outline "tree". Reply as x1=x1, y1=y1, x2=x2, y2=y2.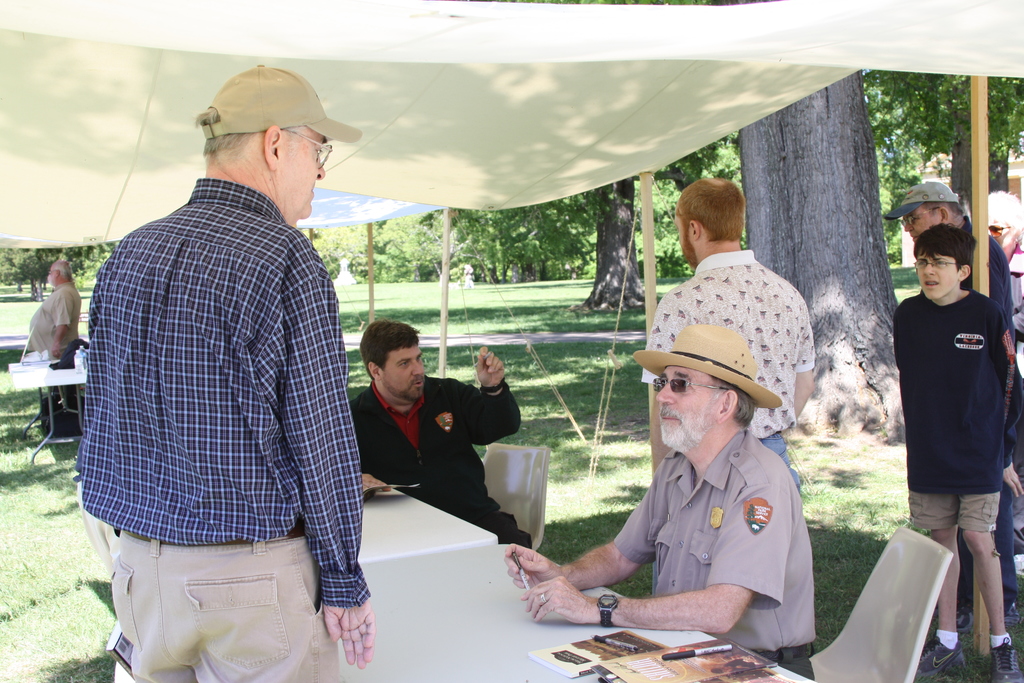
x1=569, y1=186, x2=657, y2=317.
